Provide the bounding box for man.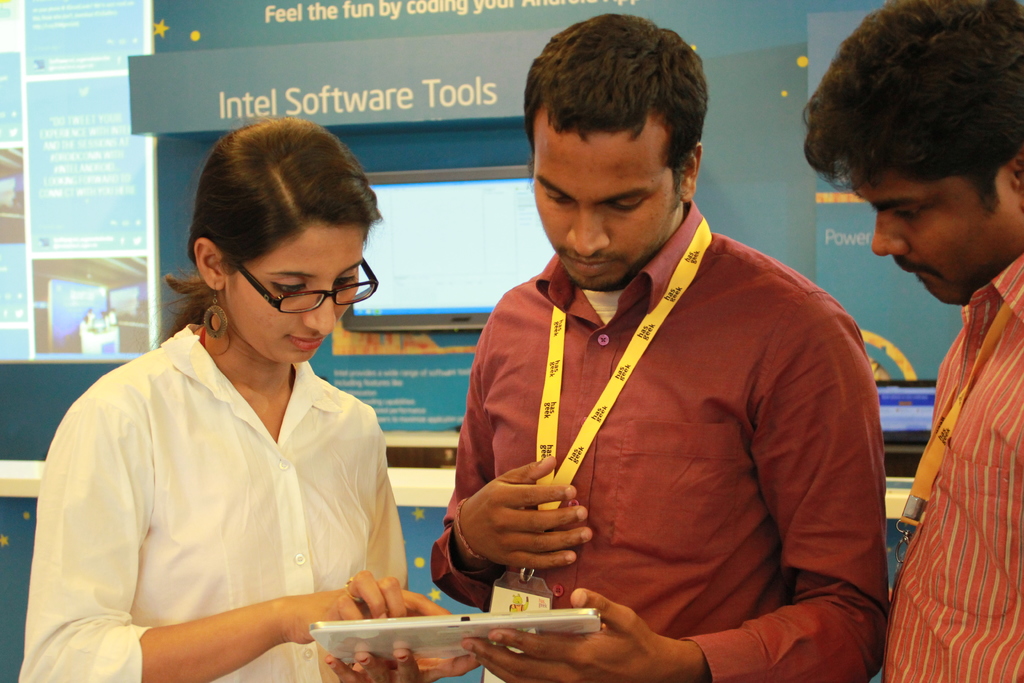
[428,13,891,682].
